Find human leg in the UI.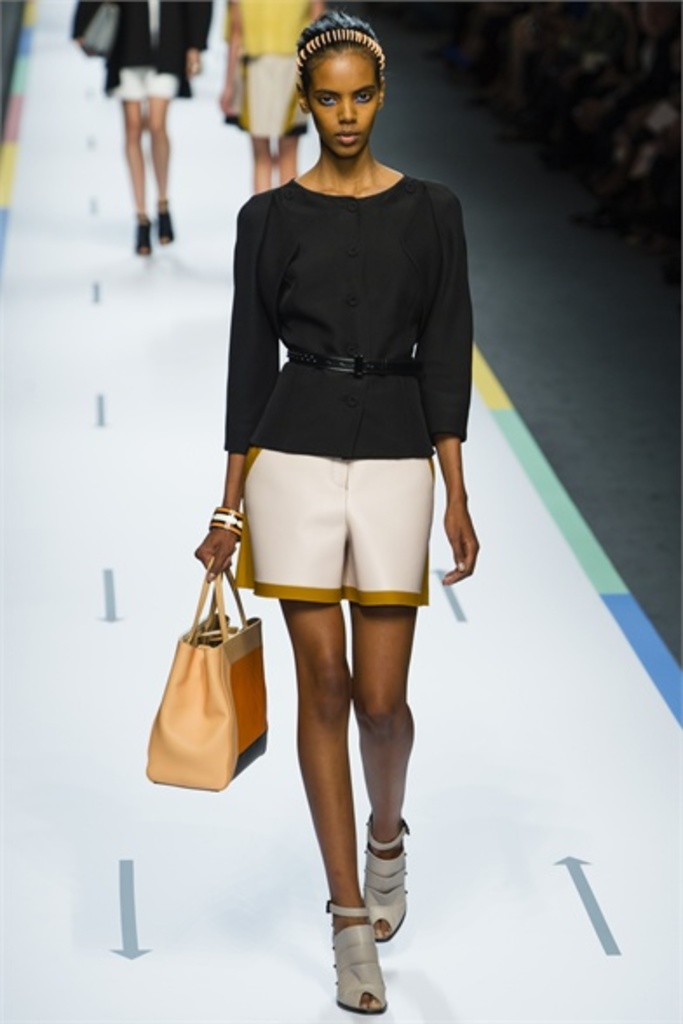
UI element at <bbox>150, 66, 172, 244</bbox>.
